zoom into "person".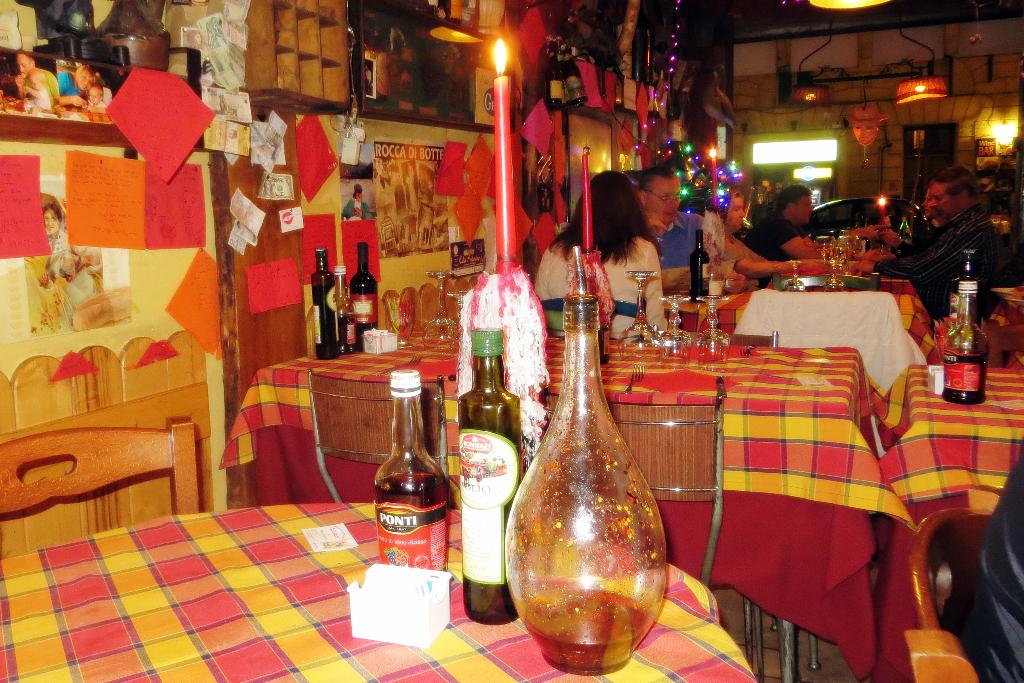
Zoom target: bbox=(913, 147, 1008, 386).
